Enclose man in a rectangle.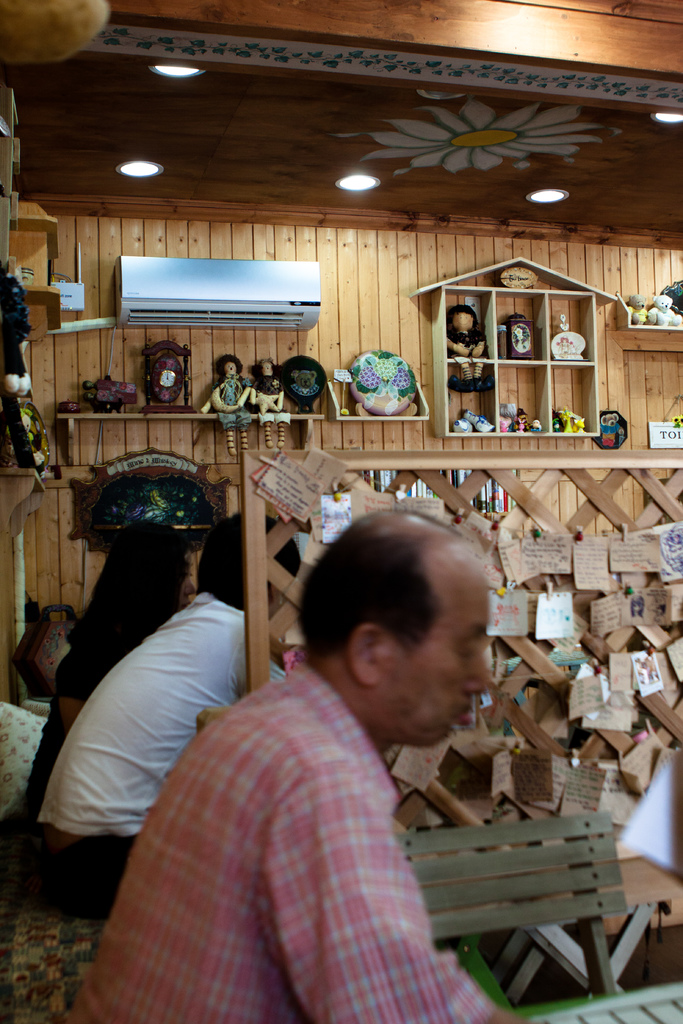
Rect(29, 508, 300, 917).
